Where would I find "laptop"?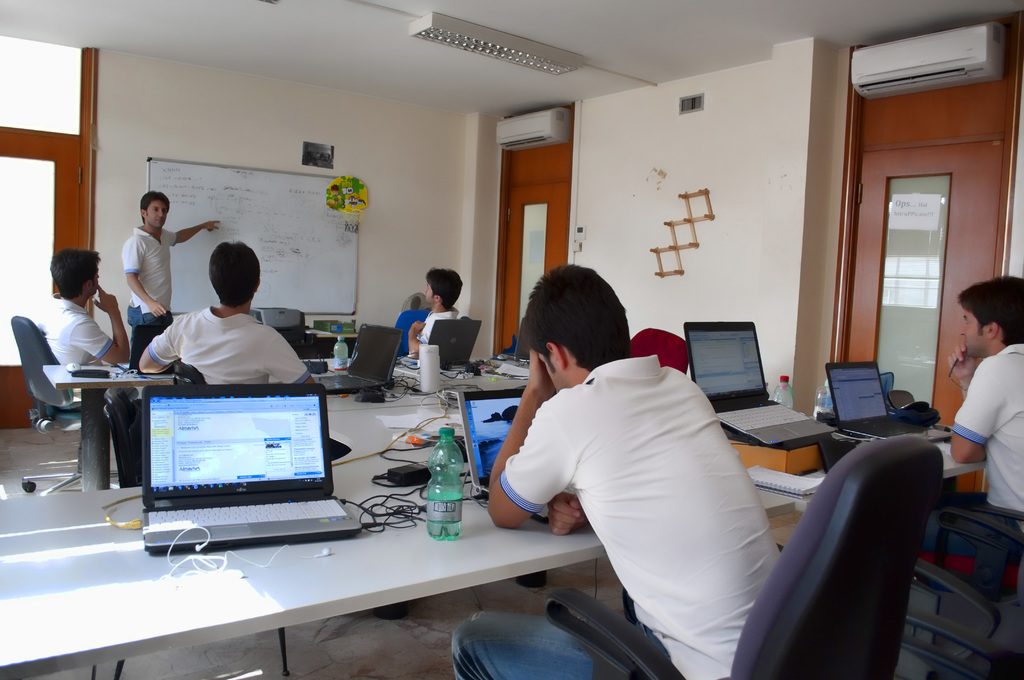
At (825,363,950,442).
